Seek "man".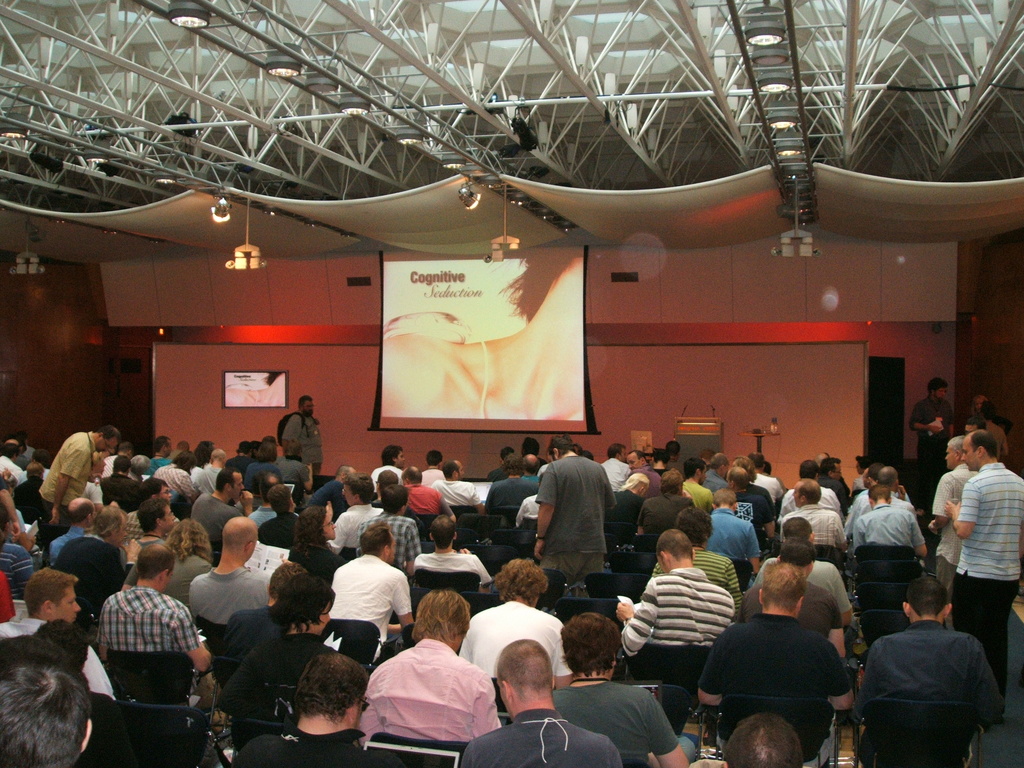
box(361, 484, 410, 566).
